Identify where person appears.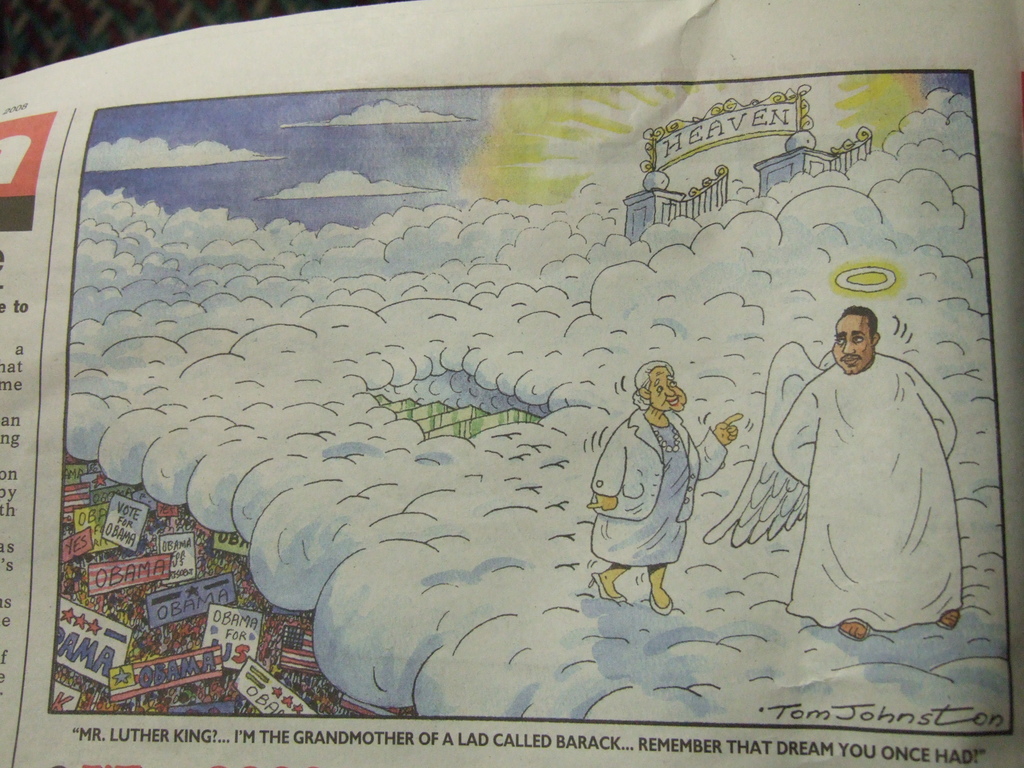
Appears at (x1=767, y1=306, x2=975, y2=634).
